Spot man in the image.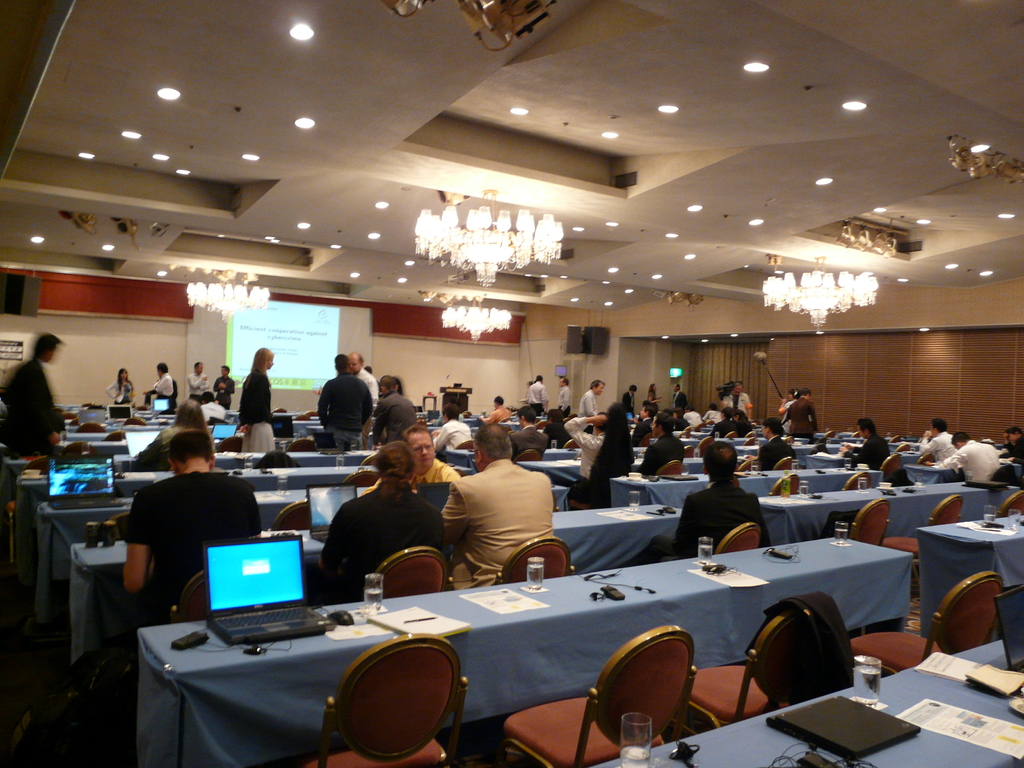
man found at 0:329:63:527.
